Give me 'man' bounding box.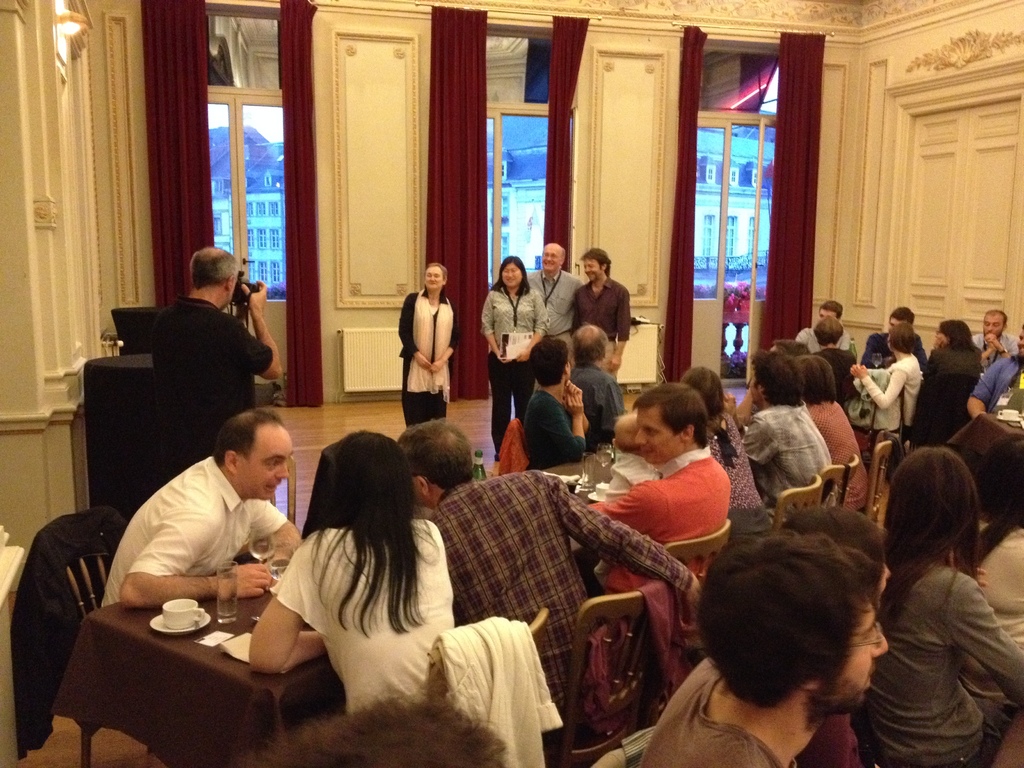
left=526, top=242, right=591, bottom=371.
